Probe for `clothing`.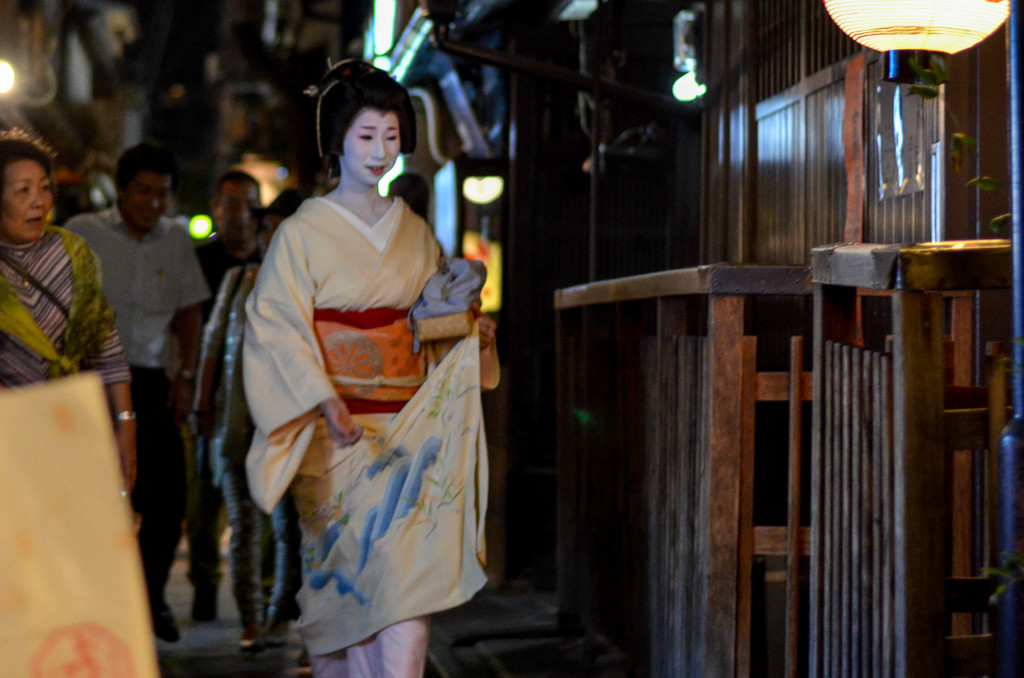
Probe result: 0/227/127/390.
